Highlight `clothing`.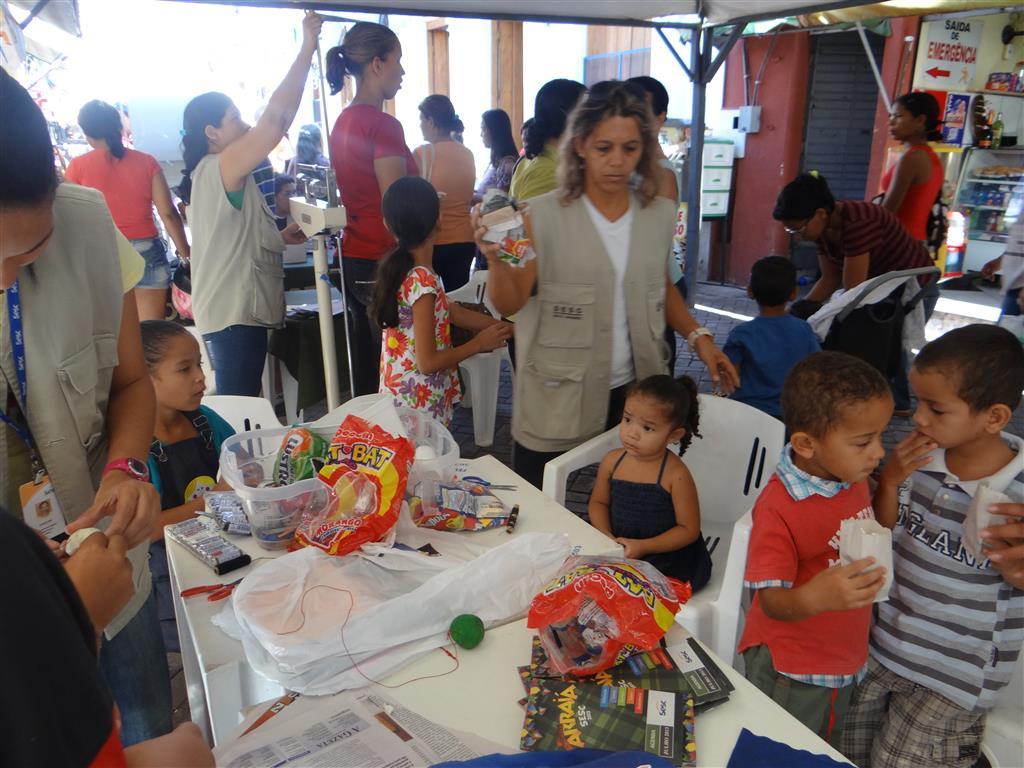
Highlighted region: [x1=510, y1=123, x2=560, y2=200].
